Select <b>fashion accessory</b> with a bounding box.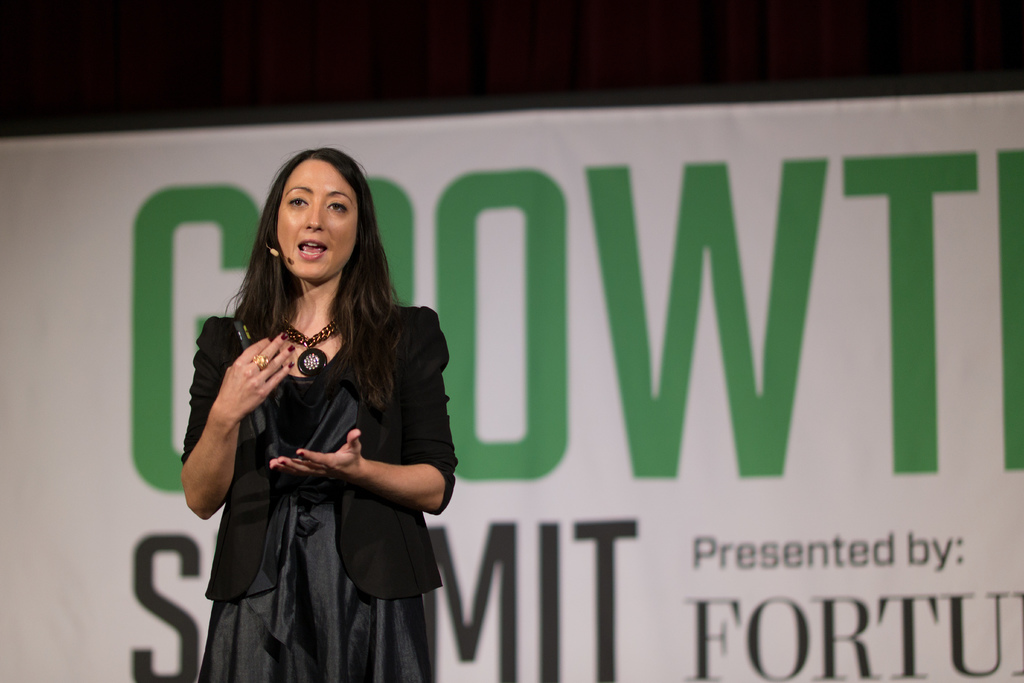
(left=249, top=350, right=273, bottom=371).
